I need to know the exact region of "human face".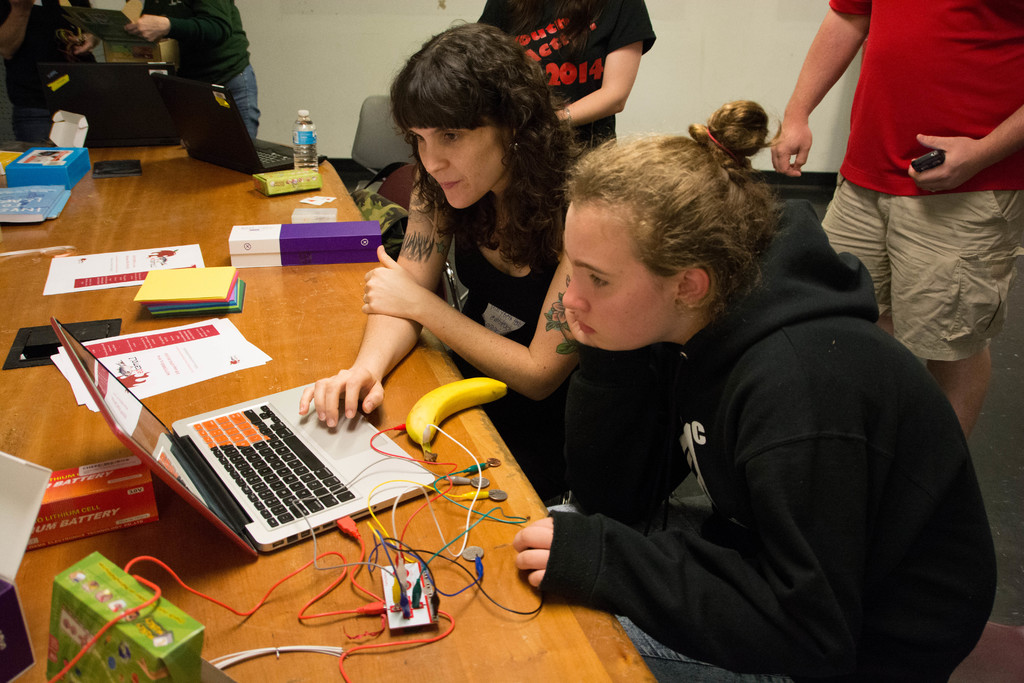
Region: (x1=566, y1=204, x2=680, y2=349).
